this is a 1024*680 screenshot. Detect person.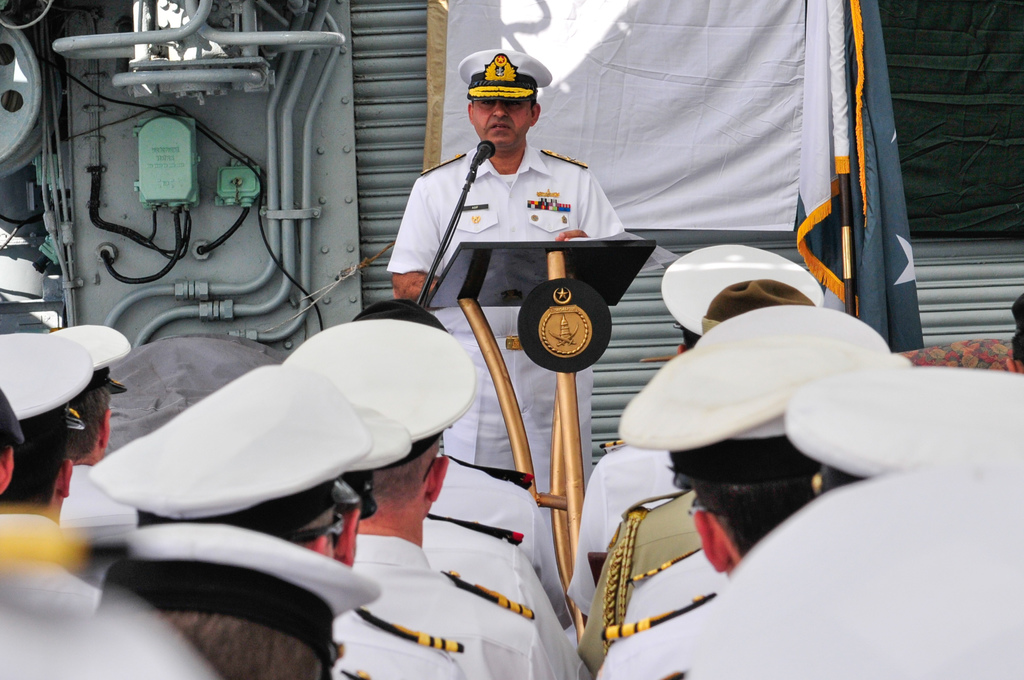
398 56 632 417.
